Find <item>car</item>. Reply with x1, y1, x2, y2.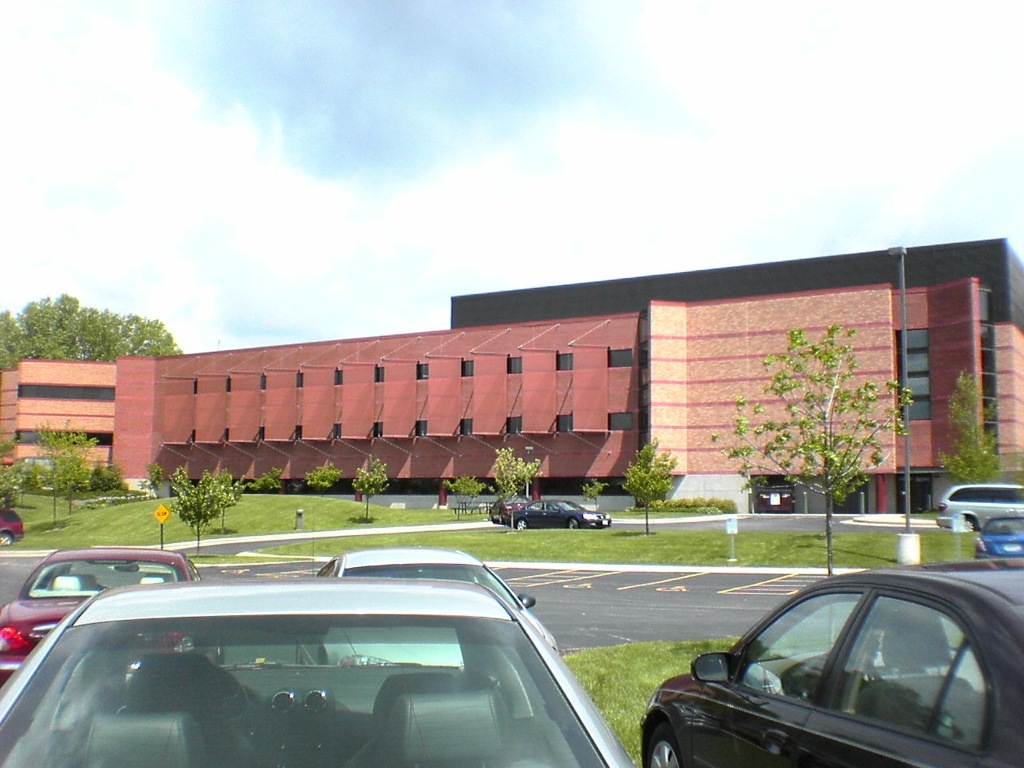
0, 511, 20, 547.
